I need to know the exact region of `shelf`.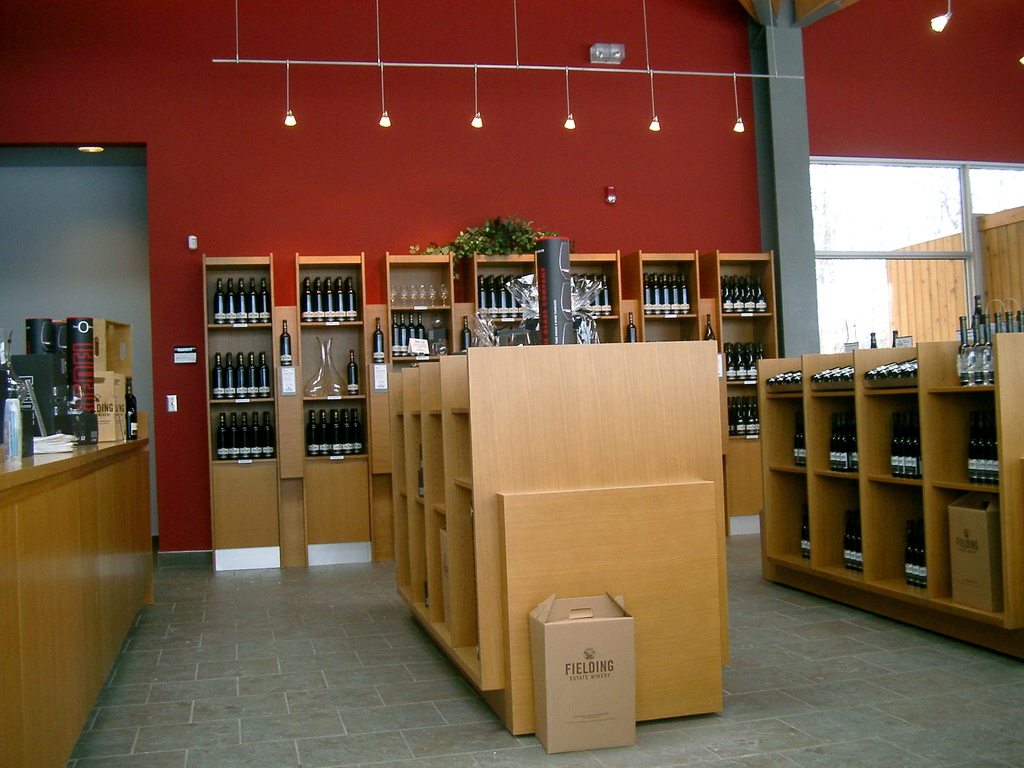
Region: (left=797, top=393, right=863, bottom=479).
